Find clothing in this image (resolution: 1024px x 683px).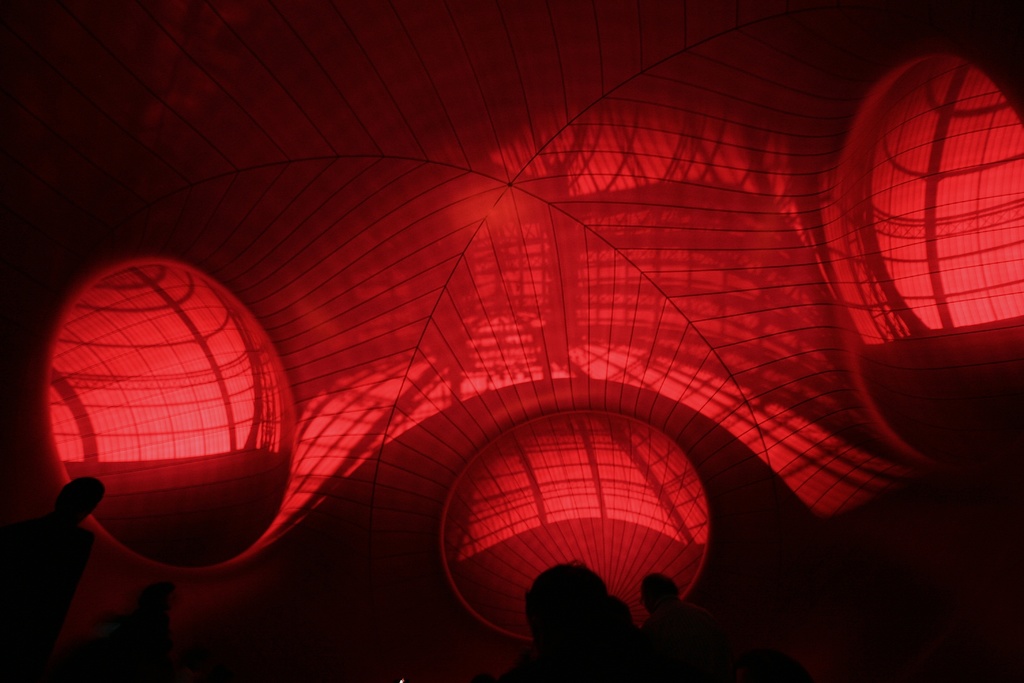
Rect(505, 638, 641, 682).
